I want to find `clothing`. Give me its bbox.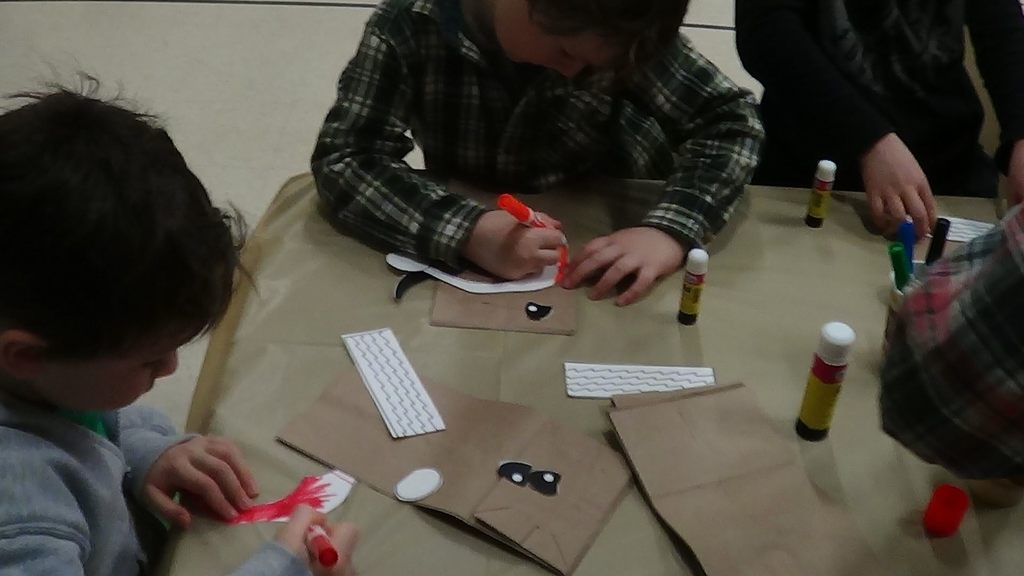
305:0:769:271.
